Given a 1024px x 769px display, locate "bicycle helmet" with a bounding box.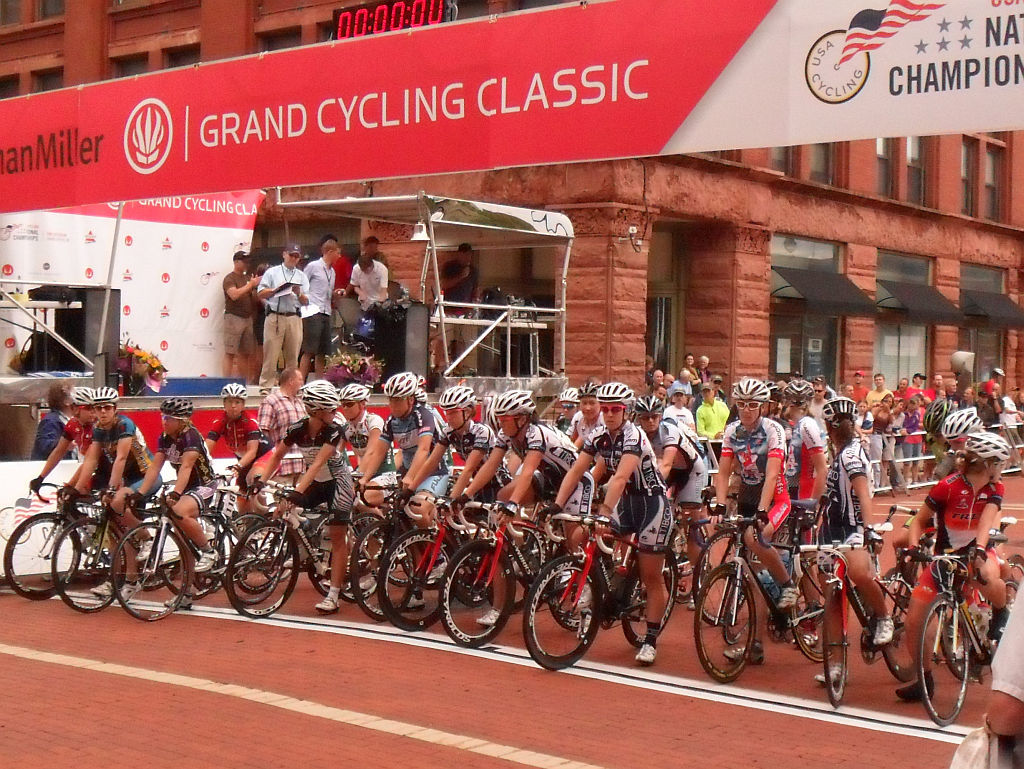
Located: (left=924, top=397, right=963, bottom=435).
